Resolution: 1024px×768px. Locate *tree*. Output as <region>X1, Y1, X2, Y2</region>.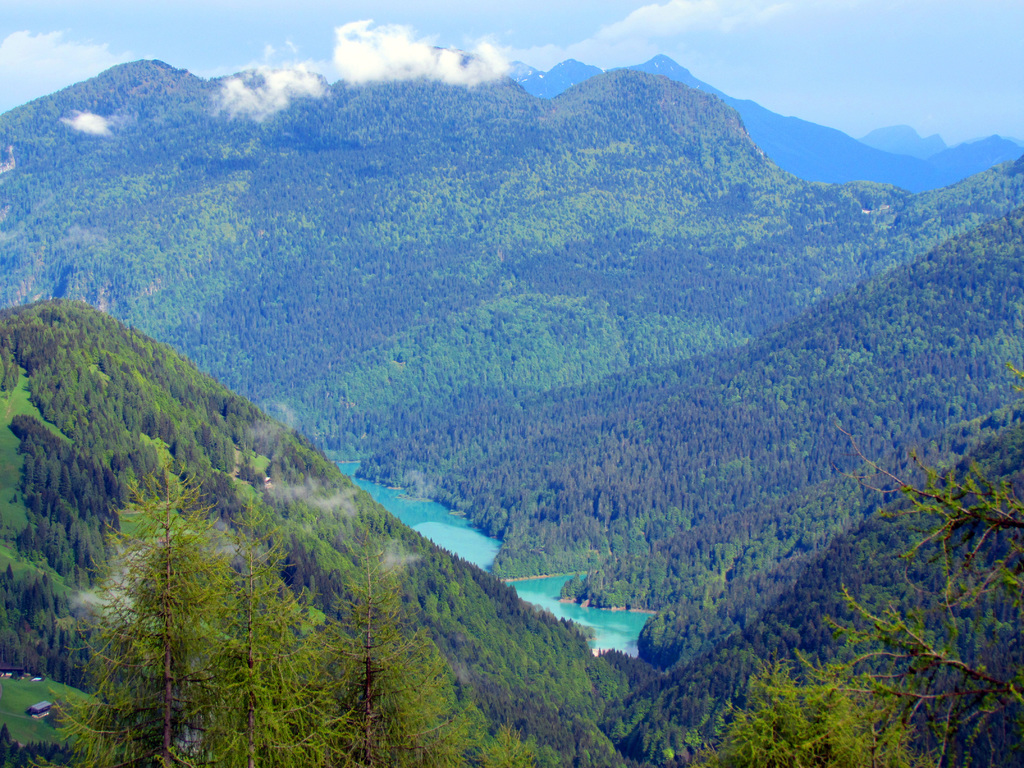
<region>336, 544, 558, 766</region>.
